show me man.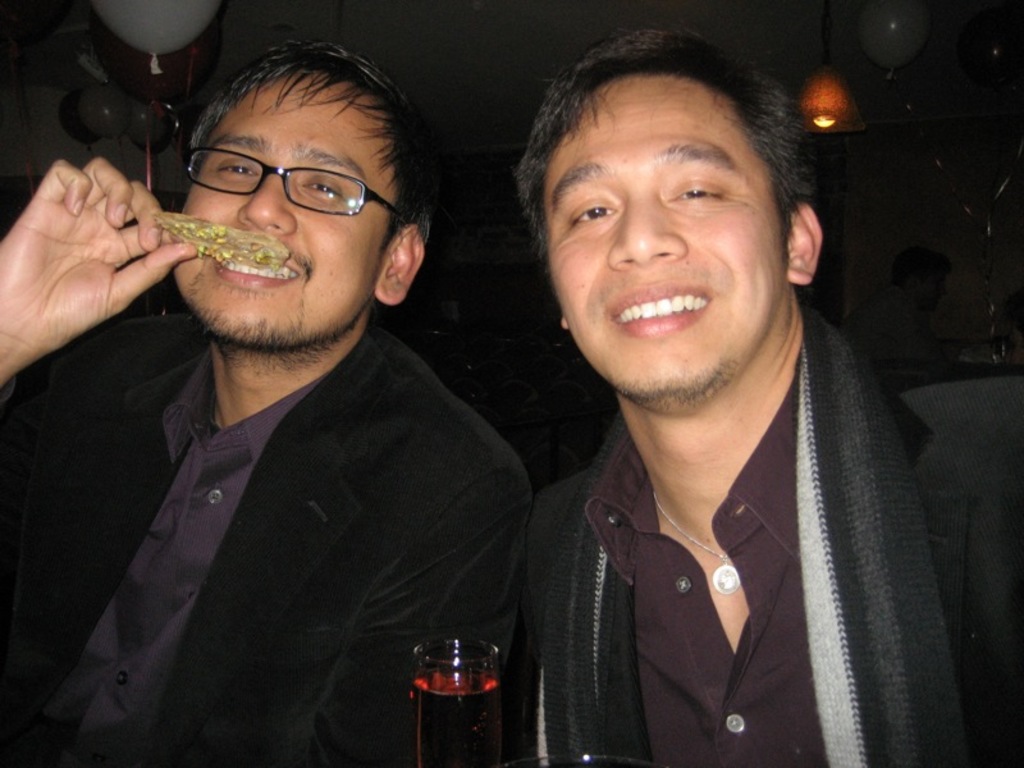
man is here: detection(13, 15, 572, 756).
